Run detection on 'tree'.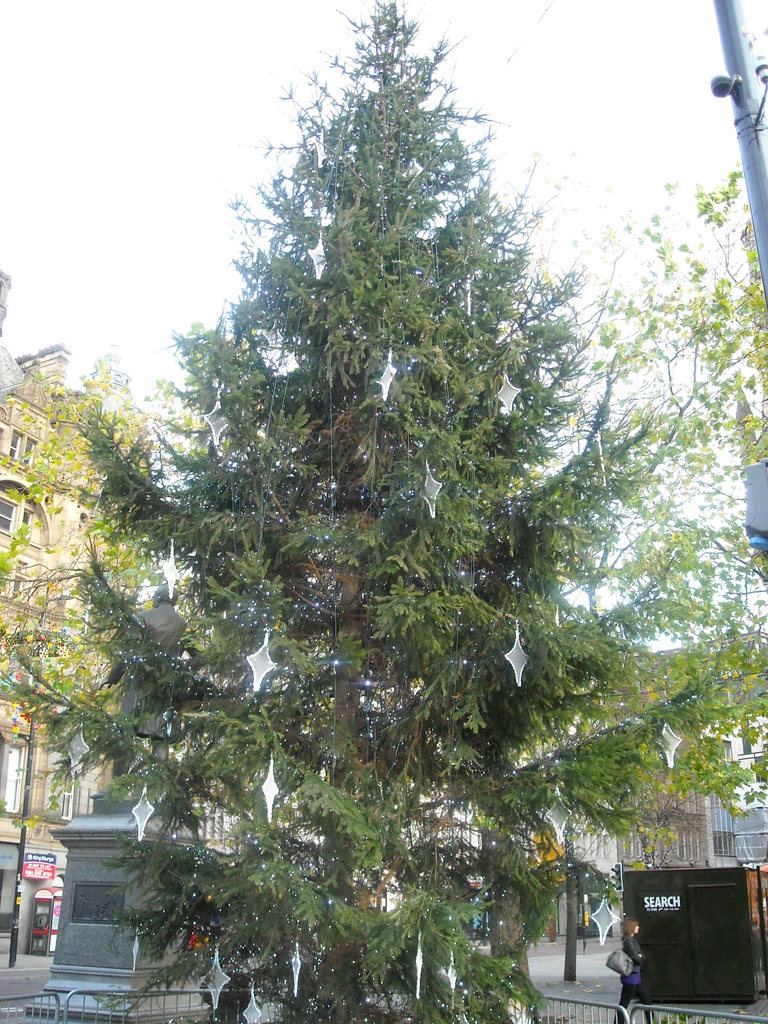
Result: l=0, t=0, r=730, b=1023.
